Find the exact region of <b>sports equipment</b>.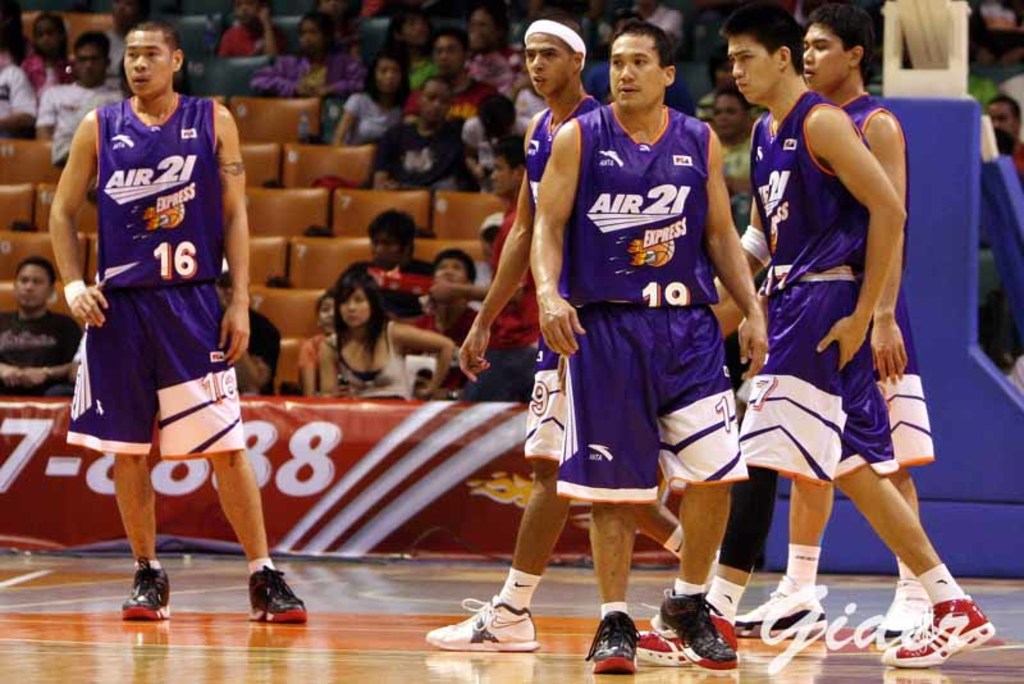
Exact region: crop(425, 594, 540, 653).
